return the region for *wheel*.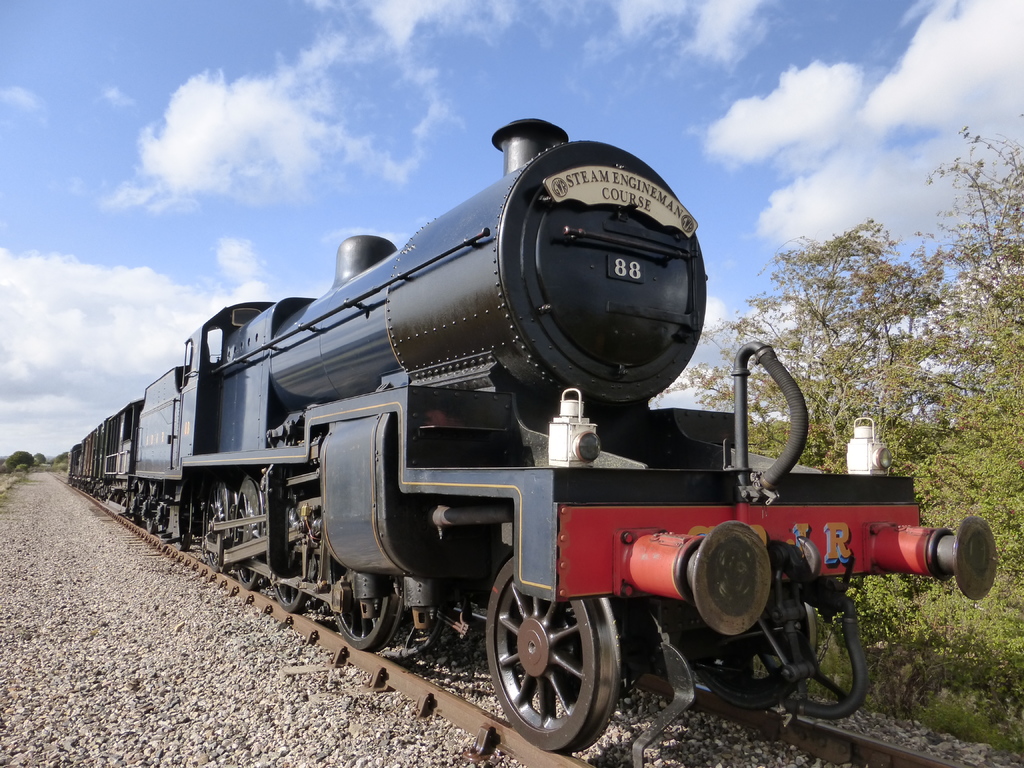
{"x1": 710, "y1": 648, "x2": 805, "y2": 712}.
